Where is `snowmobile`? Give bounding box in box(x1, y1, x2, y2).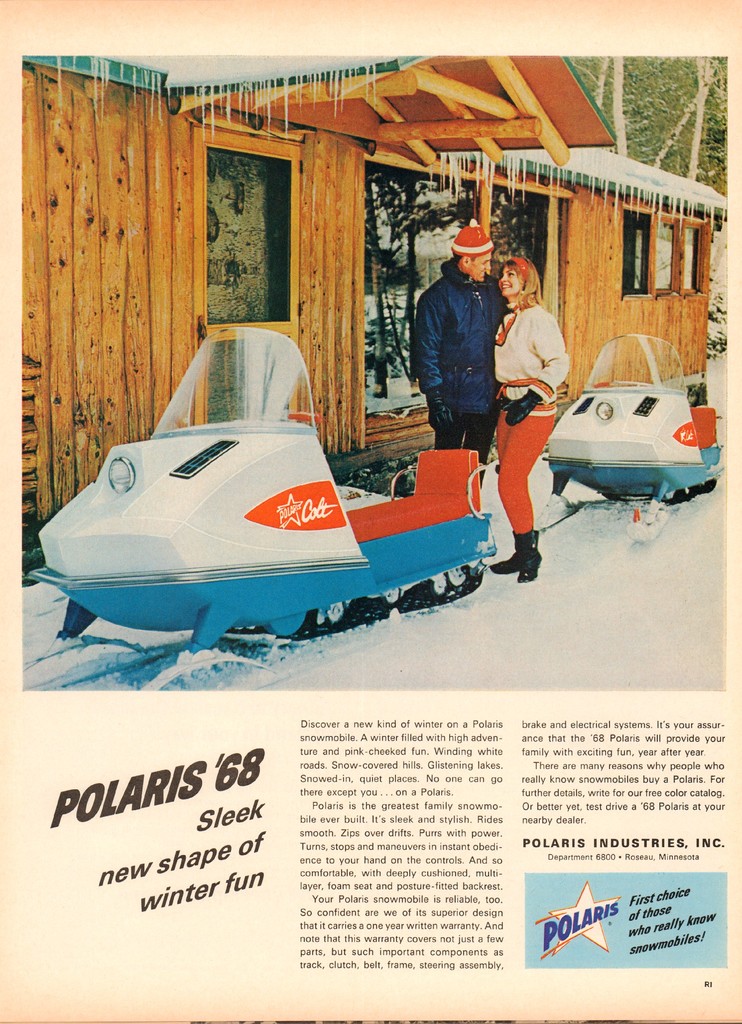
box(540, 335, 730, 505).
